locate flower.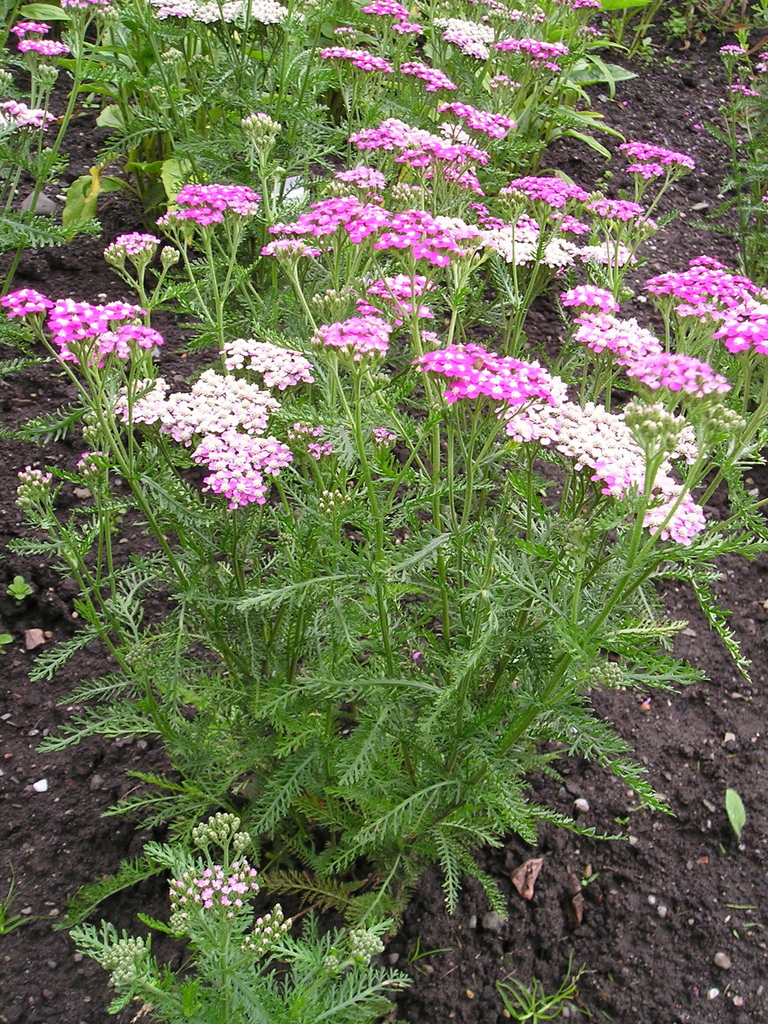
Bounding box: 167 862 263 923.
